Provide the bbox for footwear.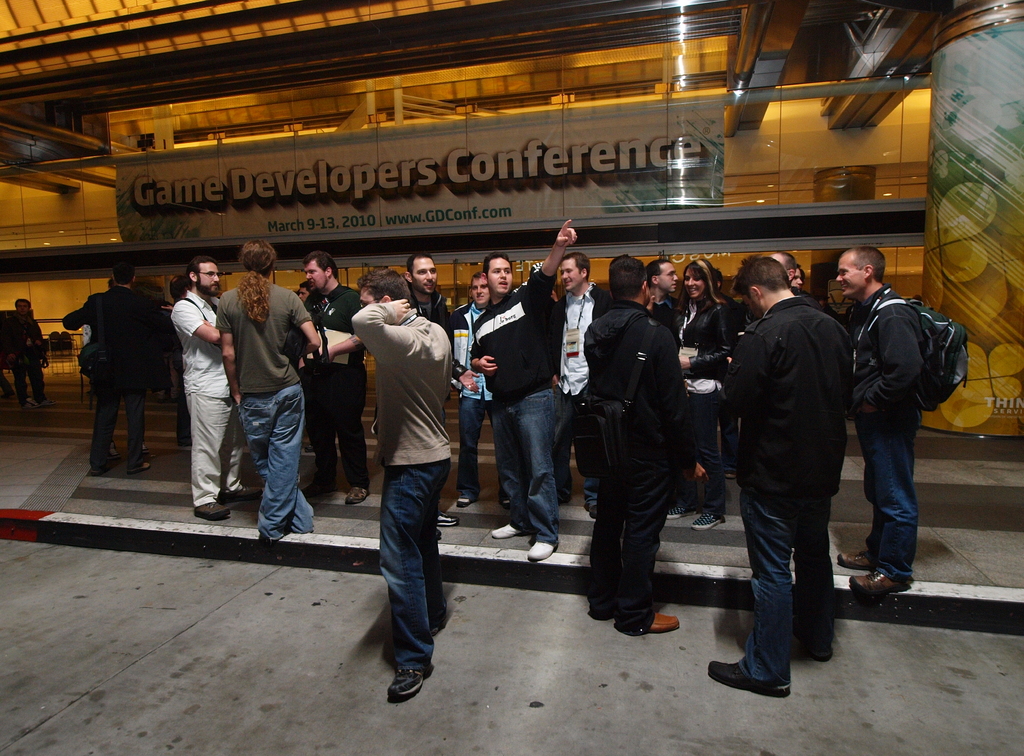
854/571/913/600.
